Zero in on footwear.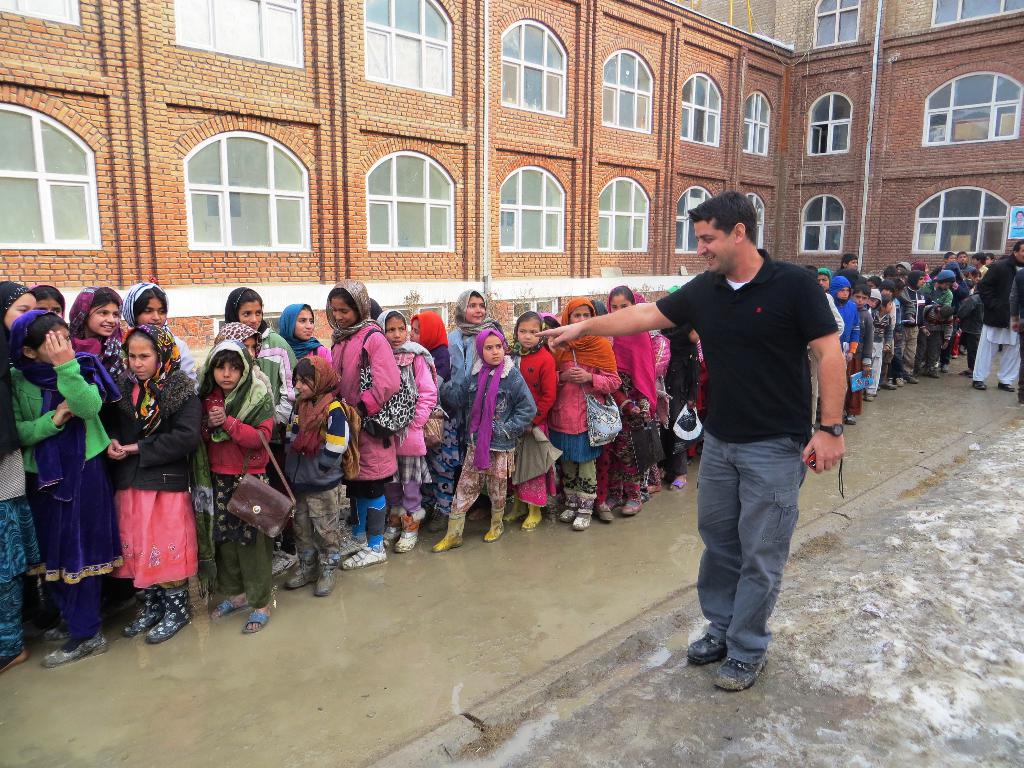
Zeroed in: locate(146, 584, 190, 644).
